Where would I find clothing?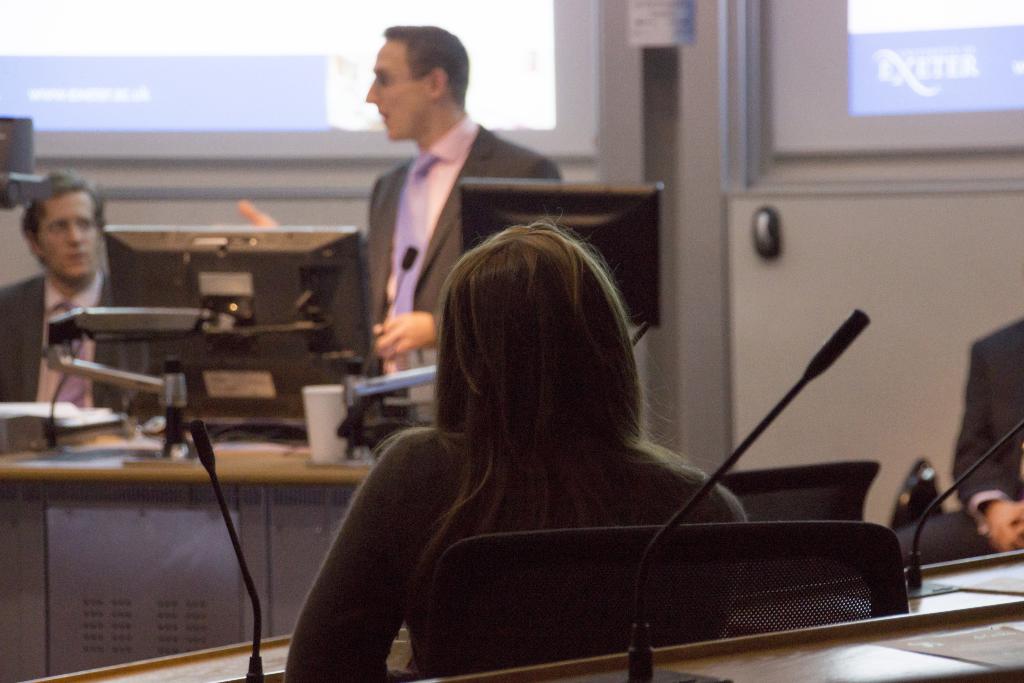
At 0:268:152:423.
